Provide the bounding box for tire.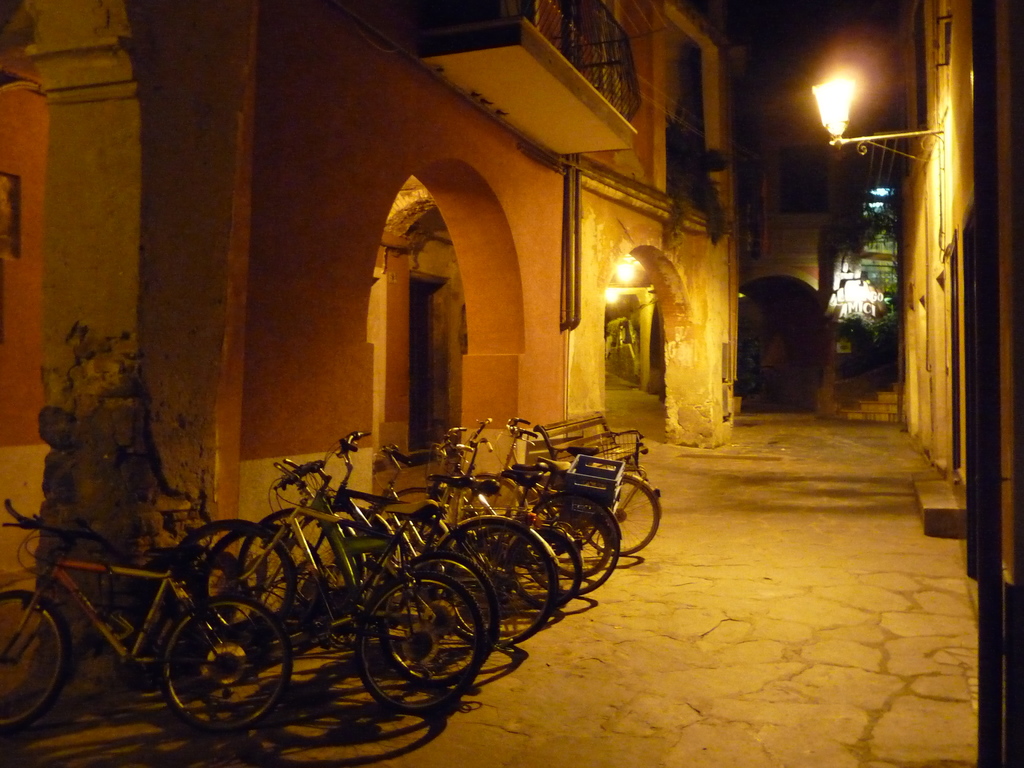
0 585 78 730.
